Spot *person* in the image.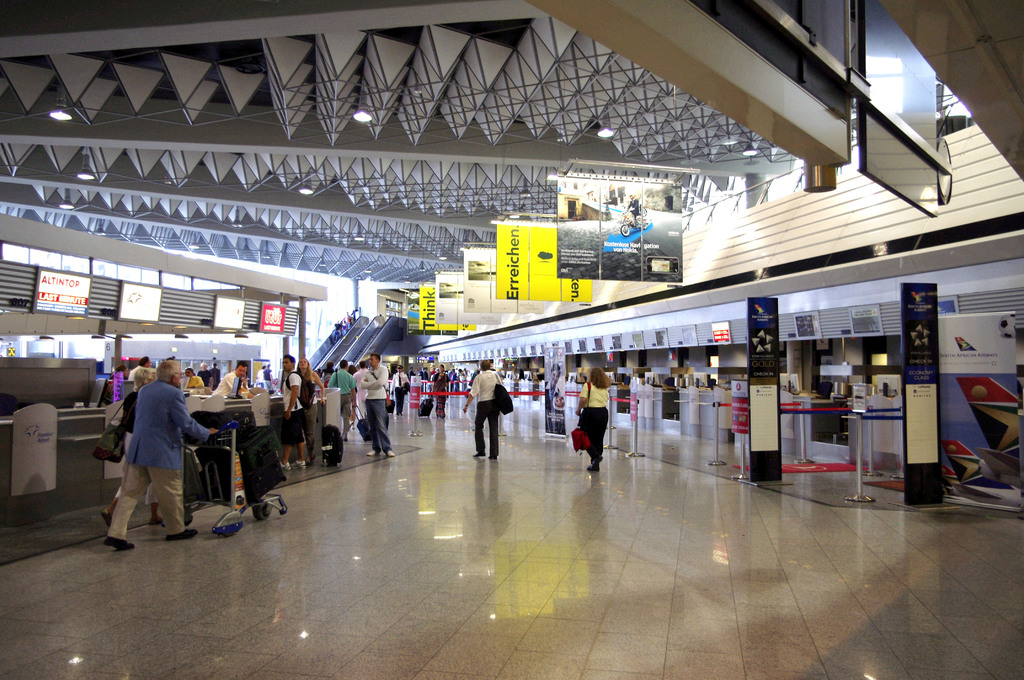
*person* found at (x1=344, y1=311, x2=351, y2=328).
